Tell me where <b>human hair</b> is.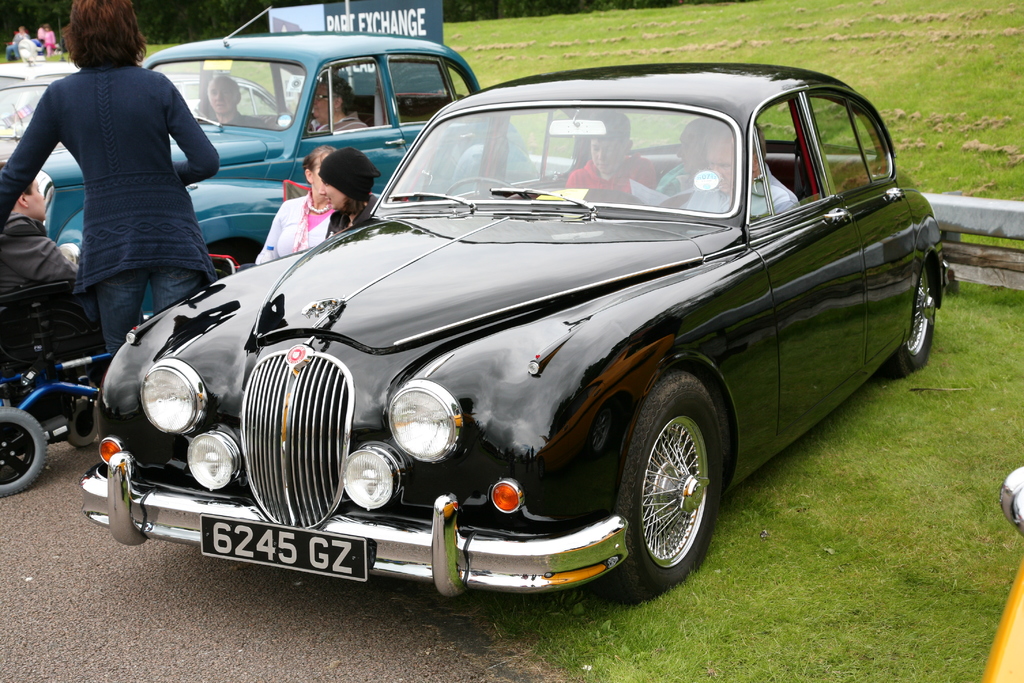
<b>human hair</b> is at detection(303, 147, 334, 170).
